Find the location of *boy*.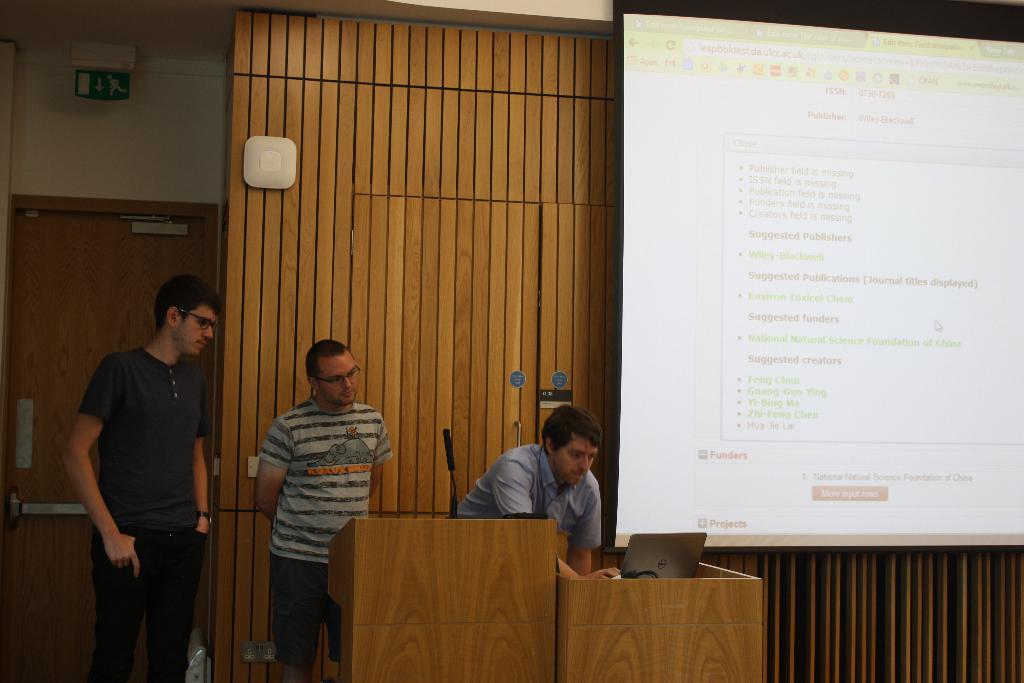
Location: pyautogui.locateOnScreen(54, 270, 227, 682).
